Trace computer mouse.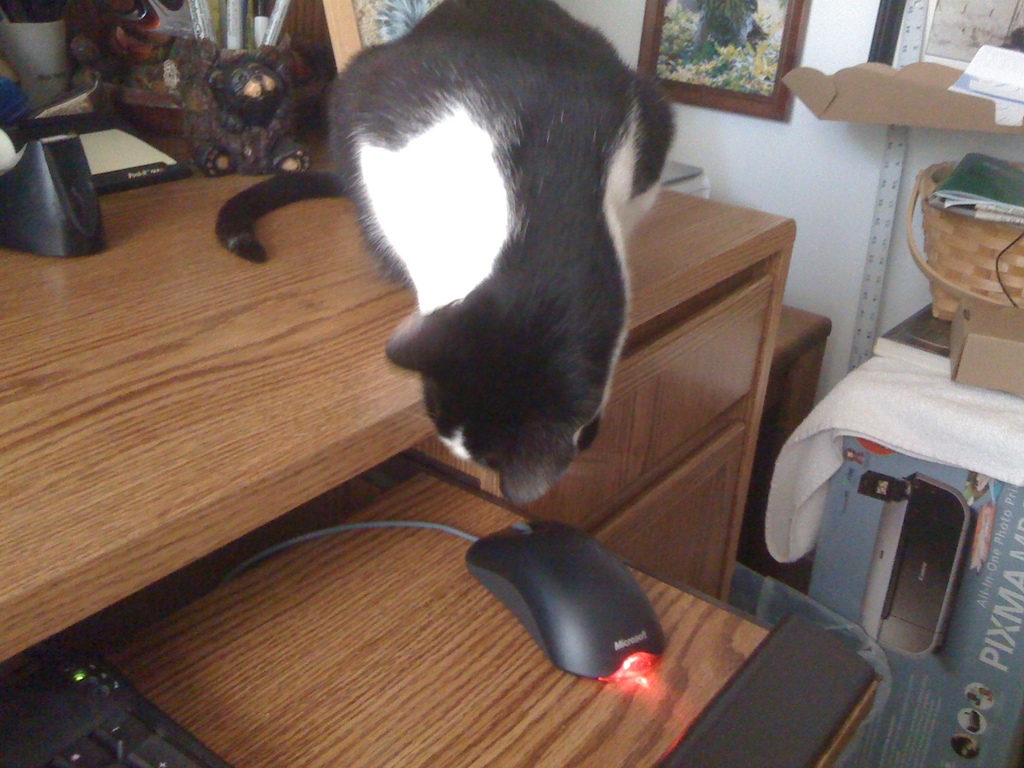
Traced to [465, 517, 666, 682].
